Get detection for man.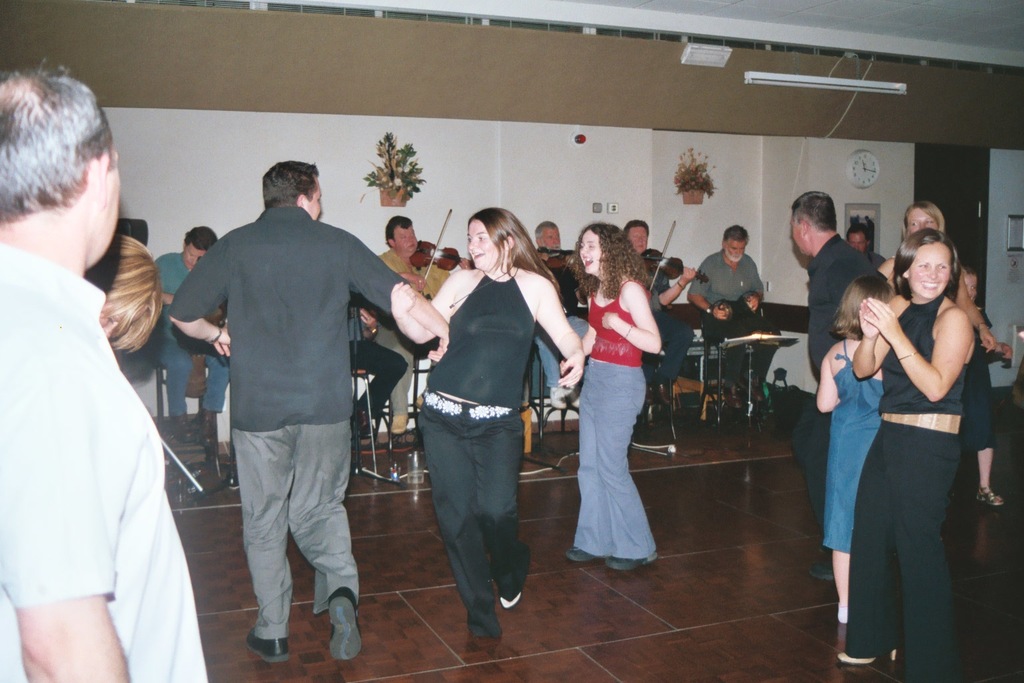
Detection: (3, 89, 193, 682).
